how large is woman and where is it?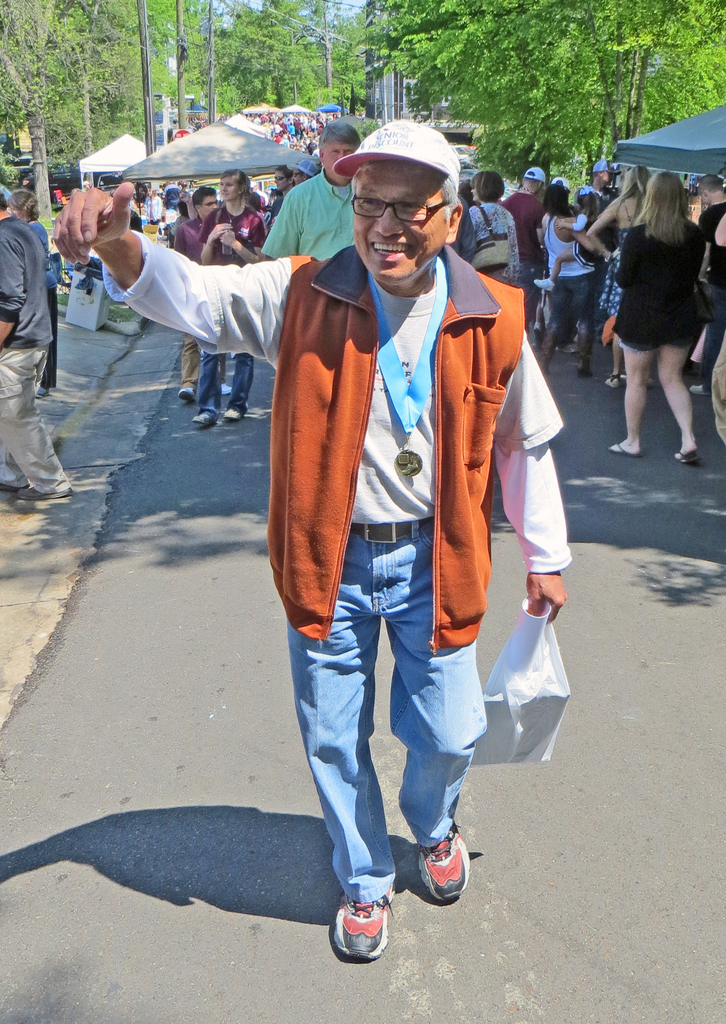
Bounding box: BBox(470, 172, 522, 287).
